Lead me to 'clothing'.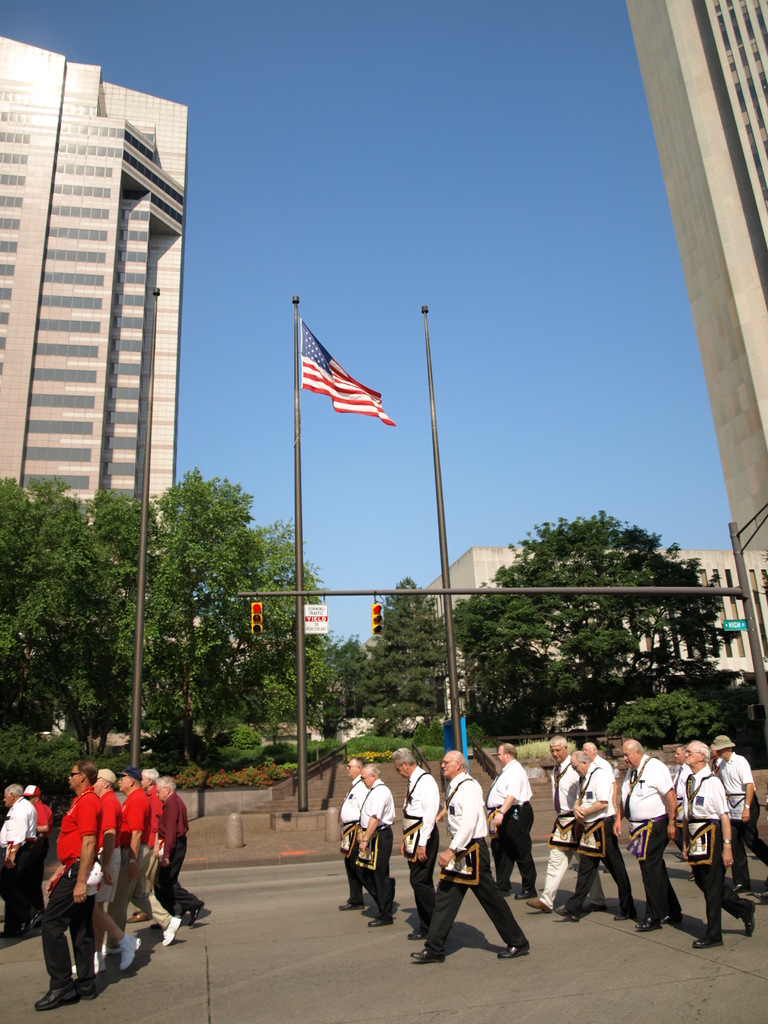
Lead to pyautogui.locateOnScreen(536, 751, 584, 911).
